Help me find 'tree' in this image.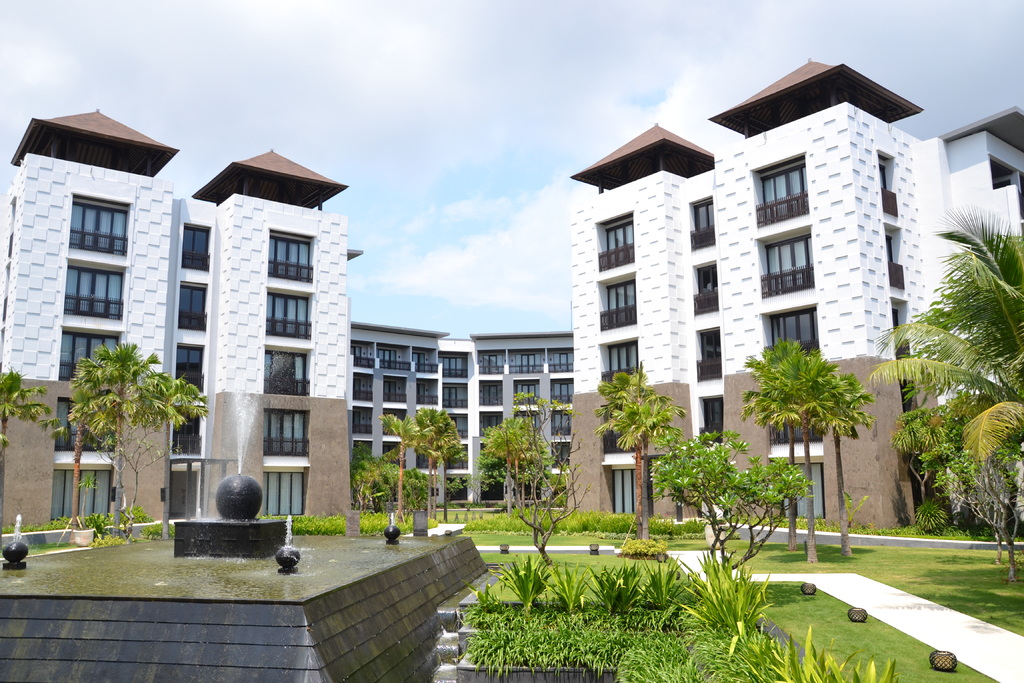
Found it: (x1=650, y1=425, x2=803, y2=578).
